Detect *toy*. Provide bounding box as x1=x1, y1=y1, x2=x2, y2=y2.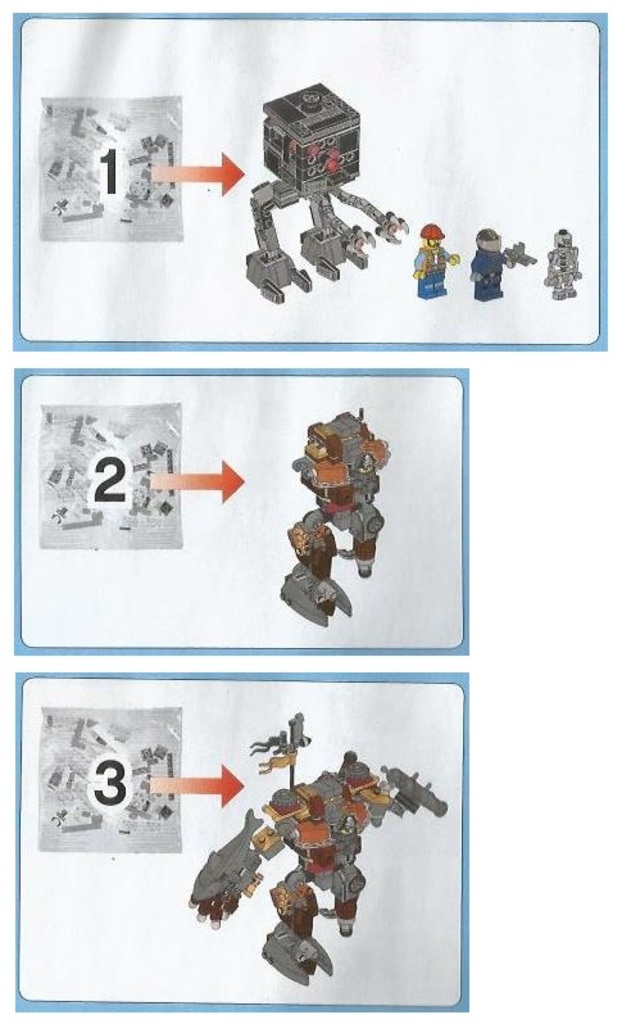
x1=545, y1=228, x2=582, y2=302.
